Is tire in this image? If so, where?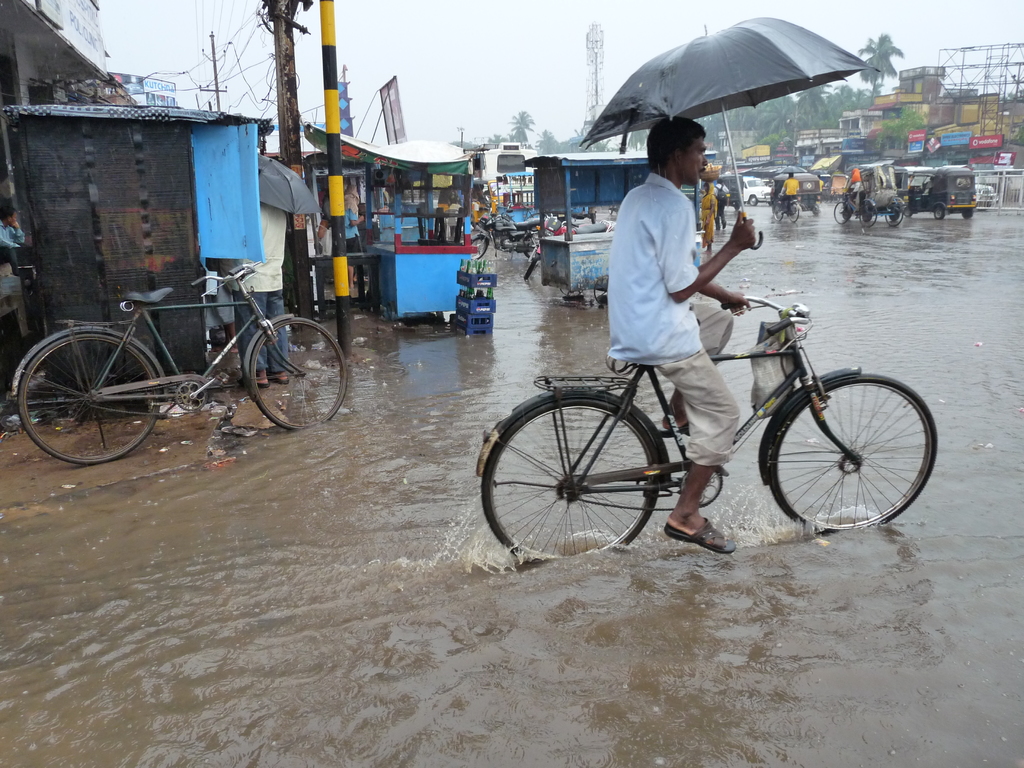
Yes, at (left=959, top=209, right=972, bottom=220).
